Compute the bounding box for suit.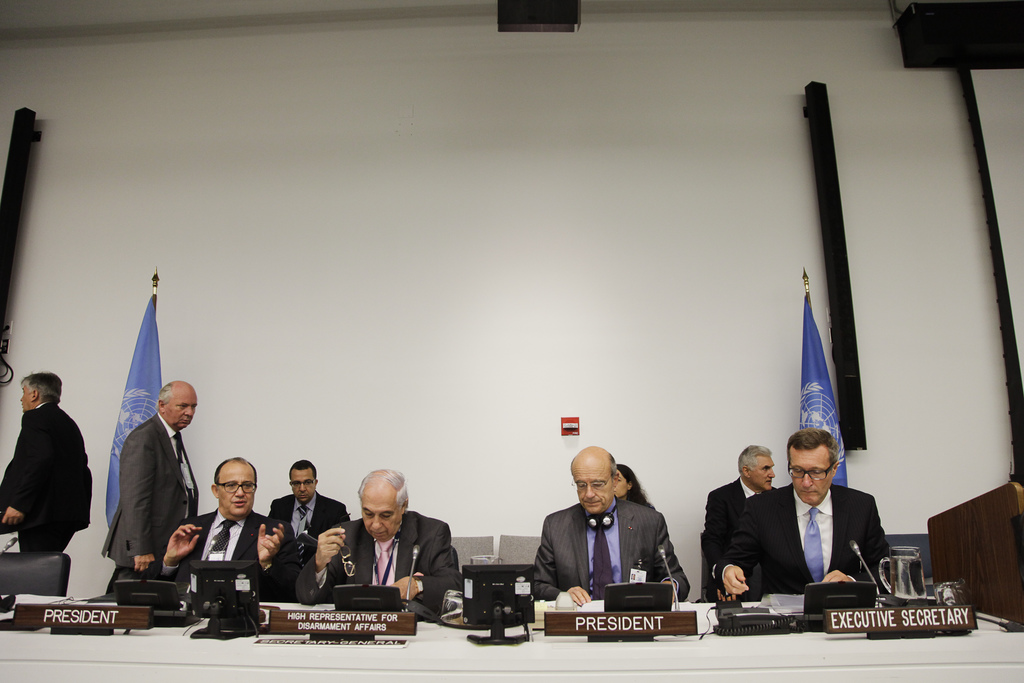
Rect(720, 459, 902, 625).
